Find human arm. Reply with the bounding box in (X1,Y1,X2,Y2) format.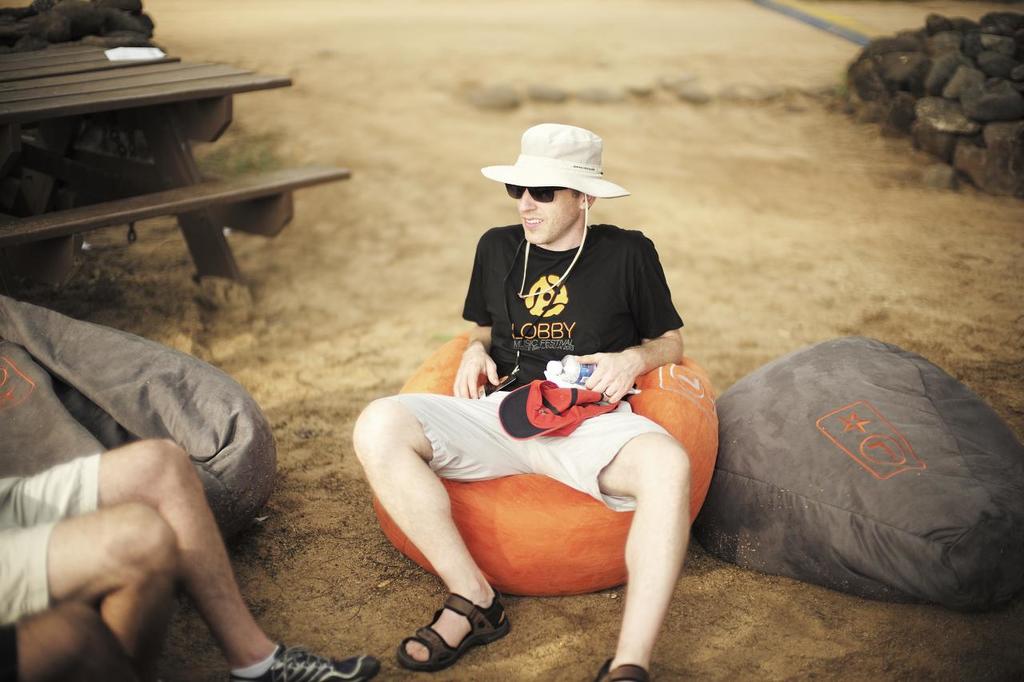
(450,261,496,401).
